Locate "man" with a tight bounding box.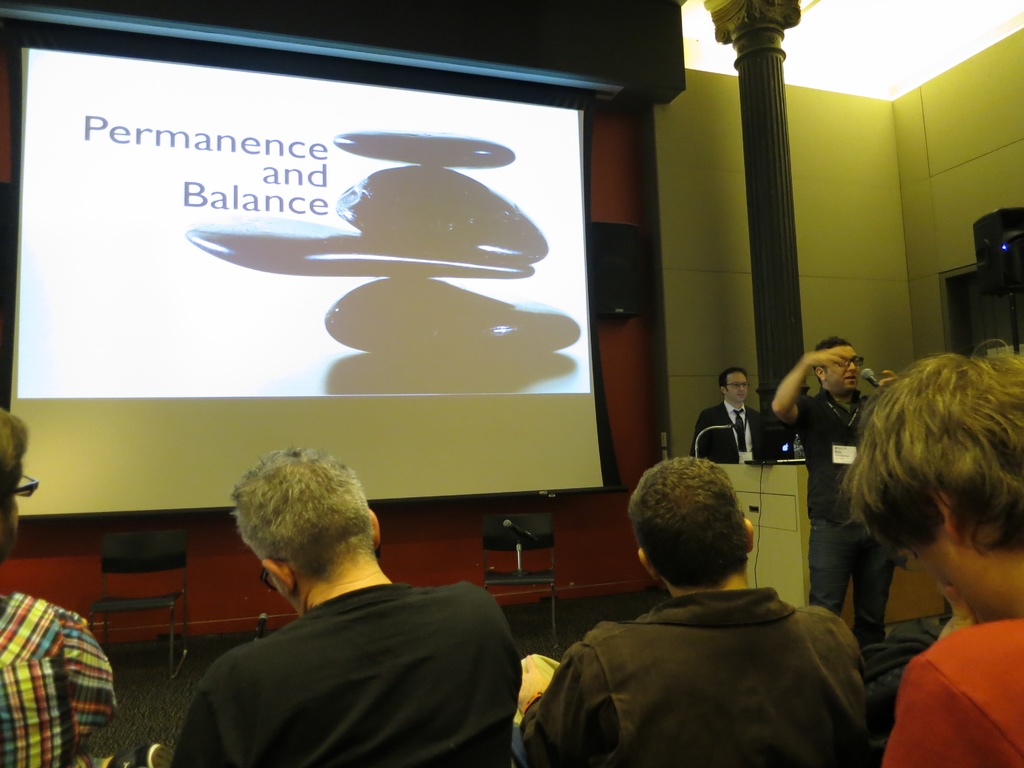
<bbox>768, 331, 907, 646</bbox>.
